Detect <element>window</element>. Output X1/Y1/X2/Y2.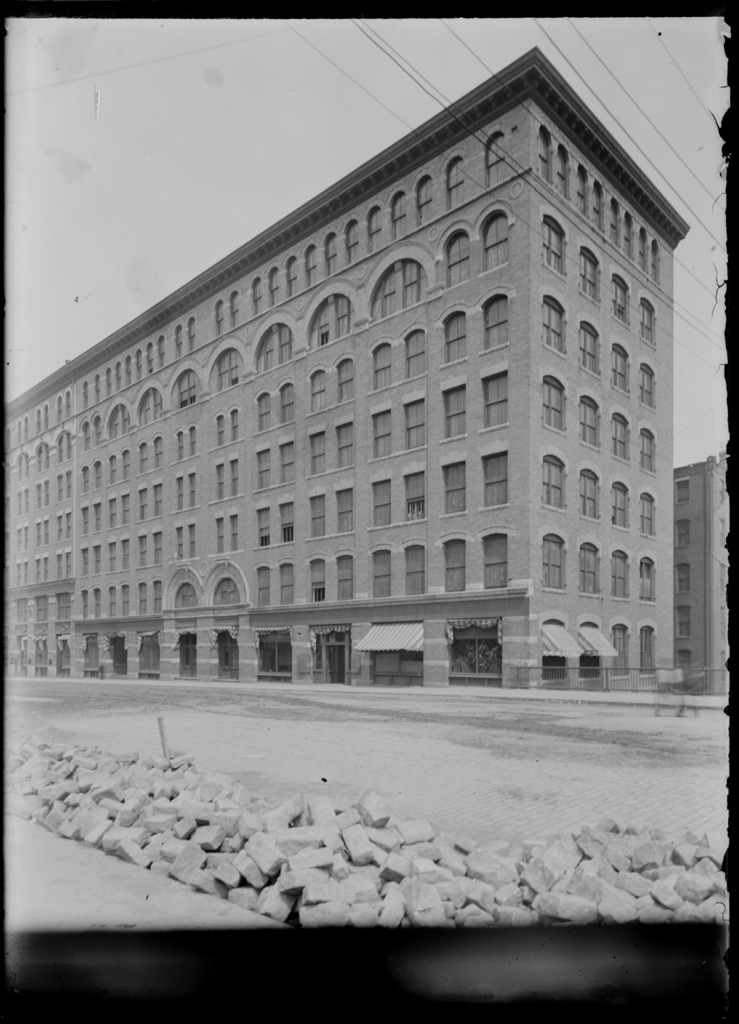
175/472/185/513.
